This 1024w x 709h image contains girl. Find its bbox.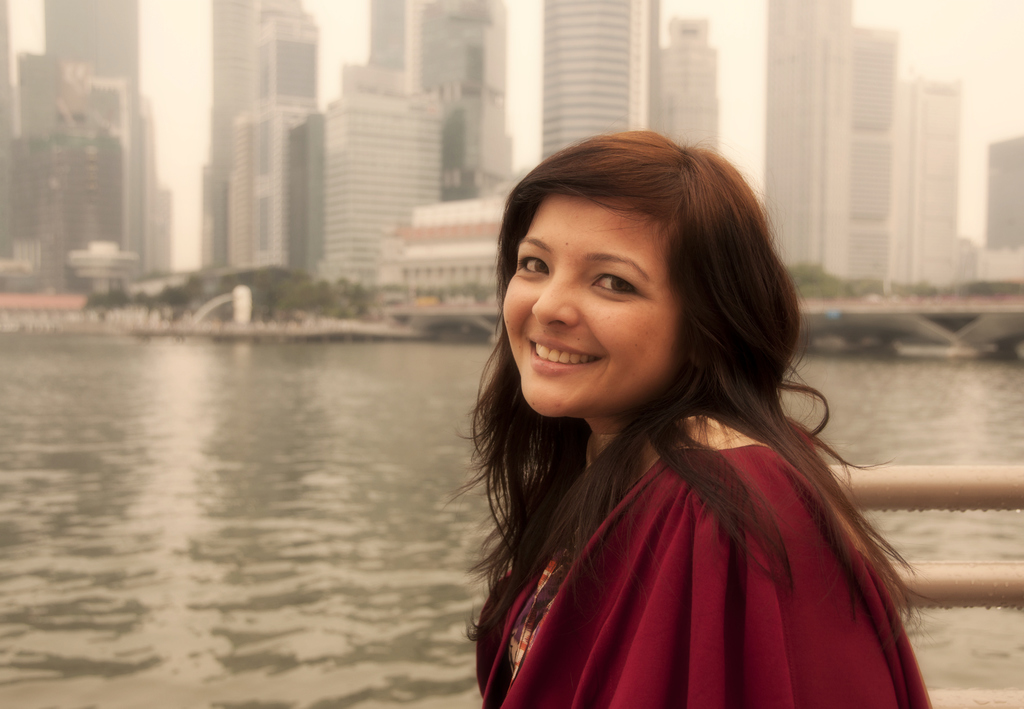
[467, 131, 934, 708].
